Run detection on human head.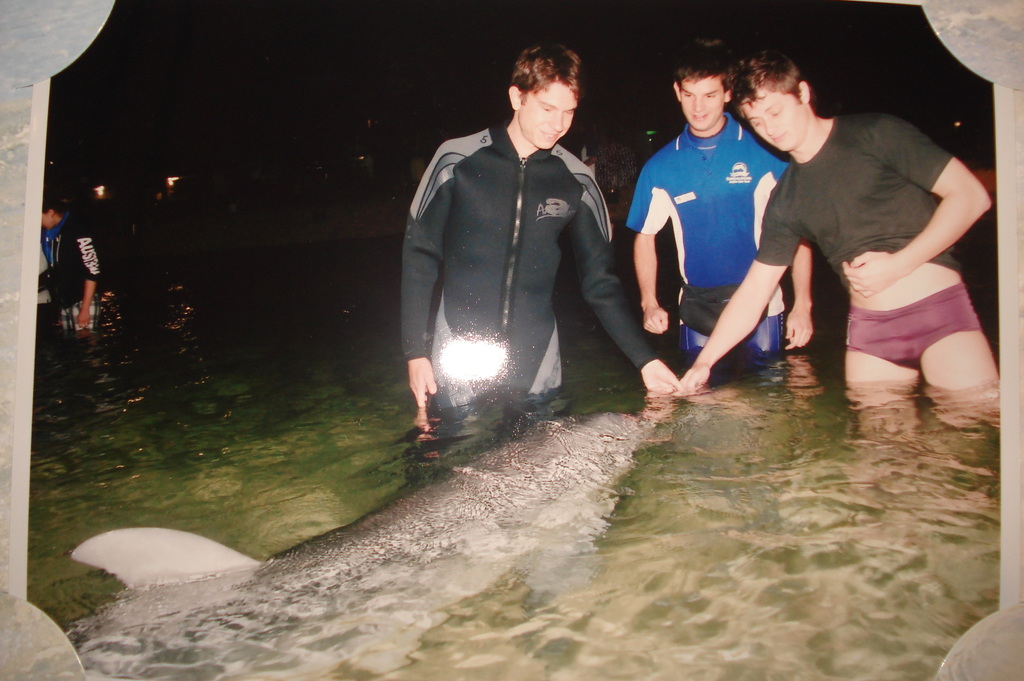
Result: [left=675, top=42, right=732, bottom=129].
